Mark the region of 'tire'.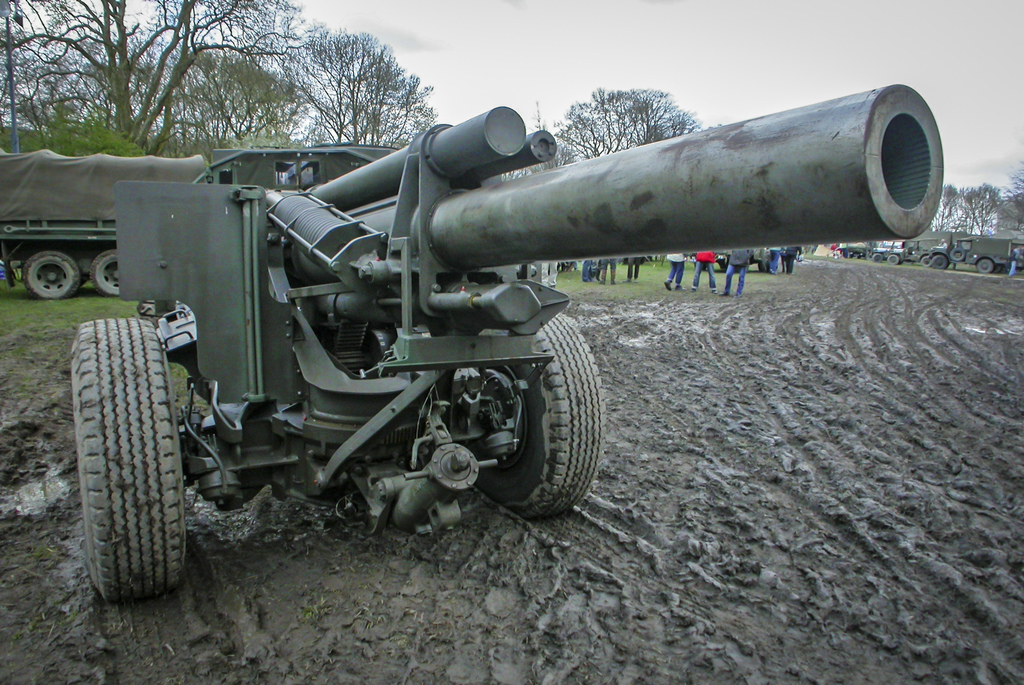
Region: 994, 265, 1002, 271.
